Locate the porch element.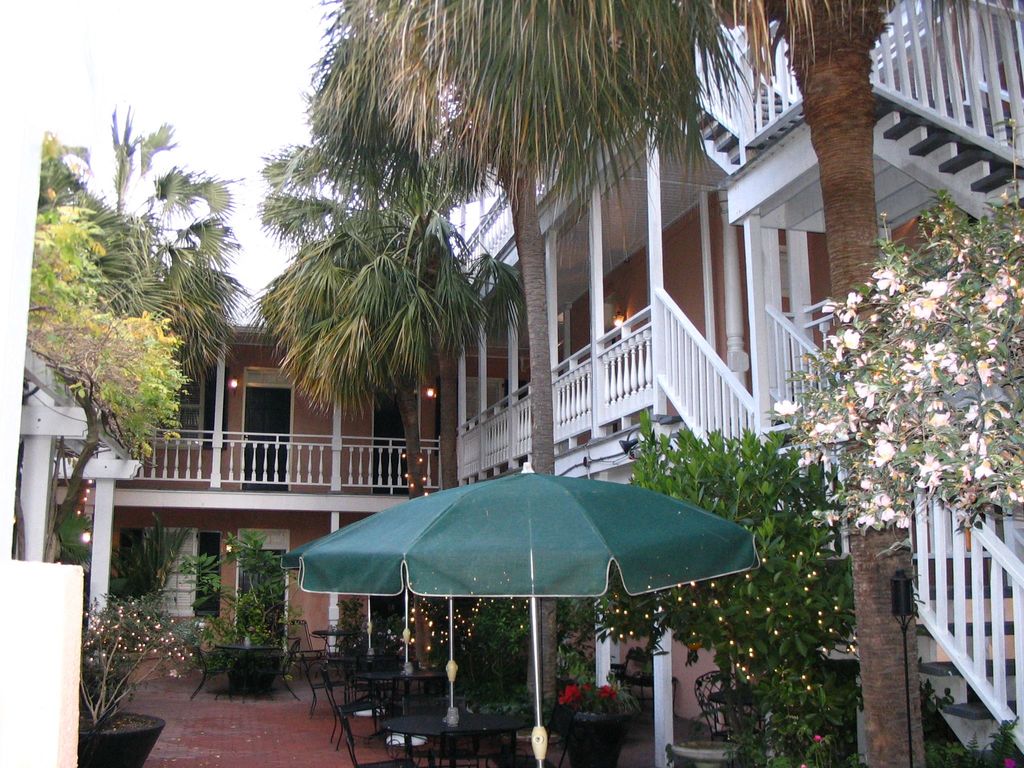
Element bbox: bbox=[456, 455, 1023, 765].
